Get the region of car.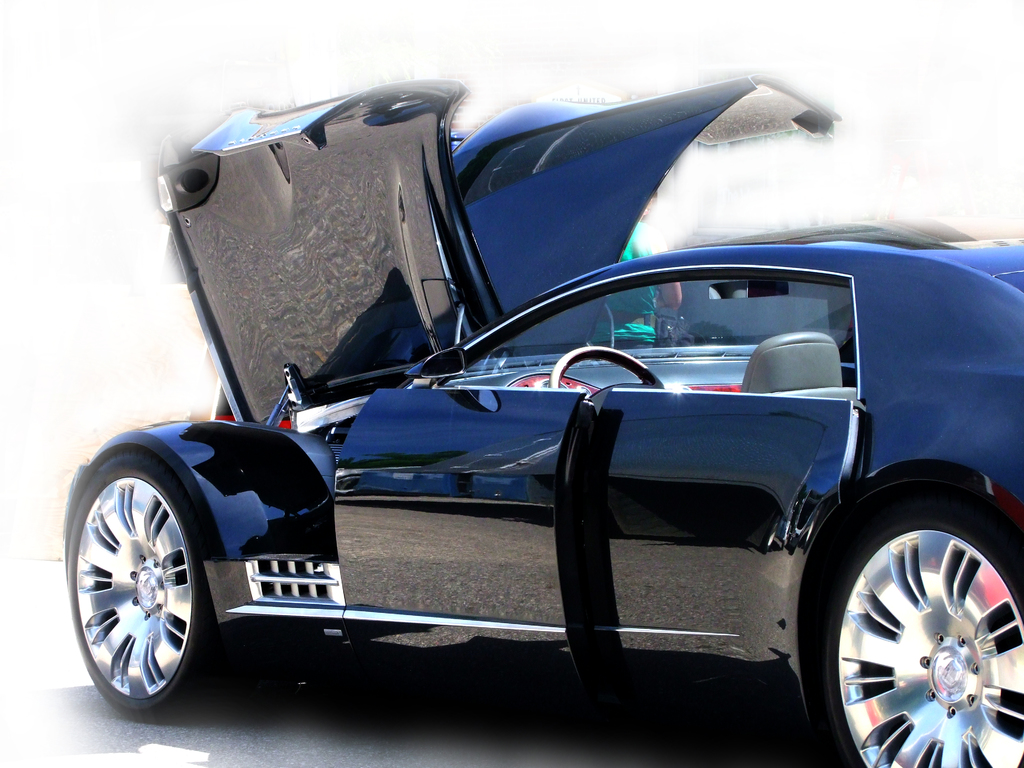
62 77 1023 767.
